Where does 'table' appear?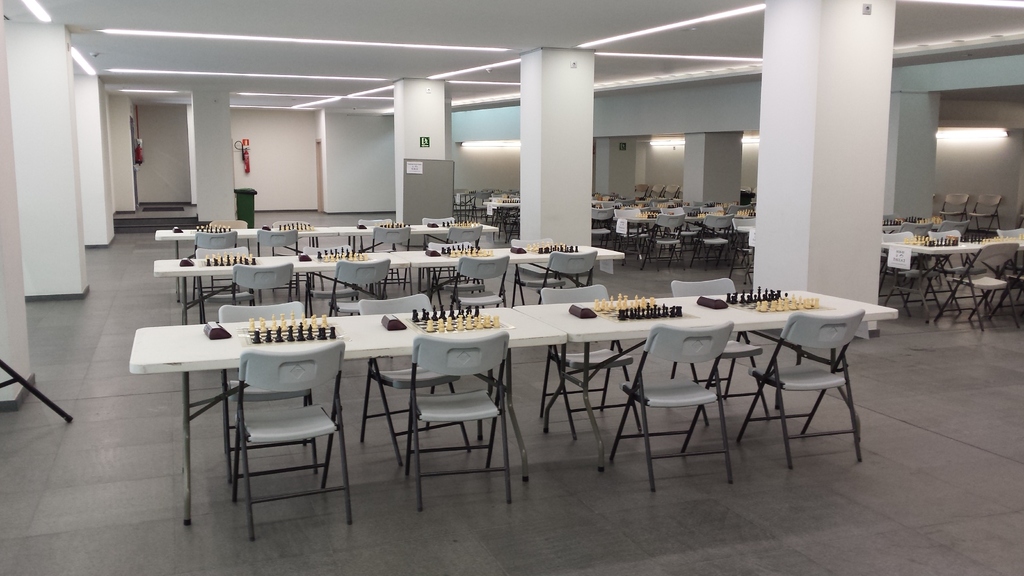
Appears at {"x1": 511, "y1": 290, "x2": 897, "y2": 471}.
